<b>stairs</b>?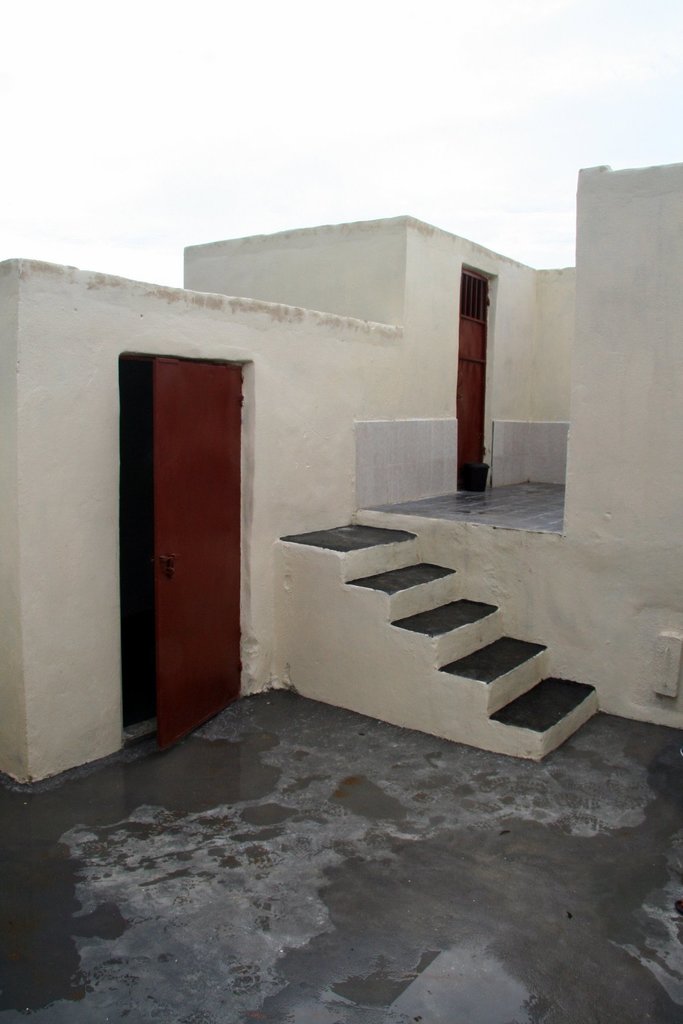
pyautogui.locateOnScreen(279, 521, 600, 758)
